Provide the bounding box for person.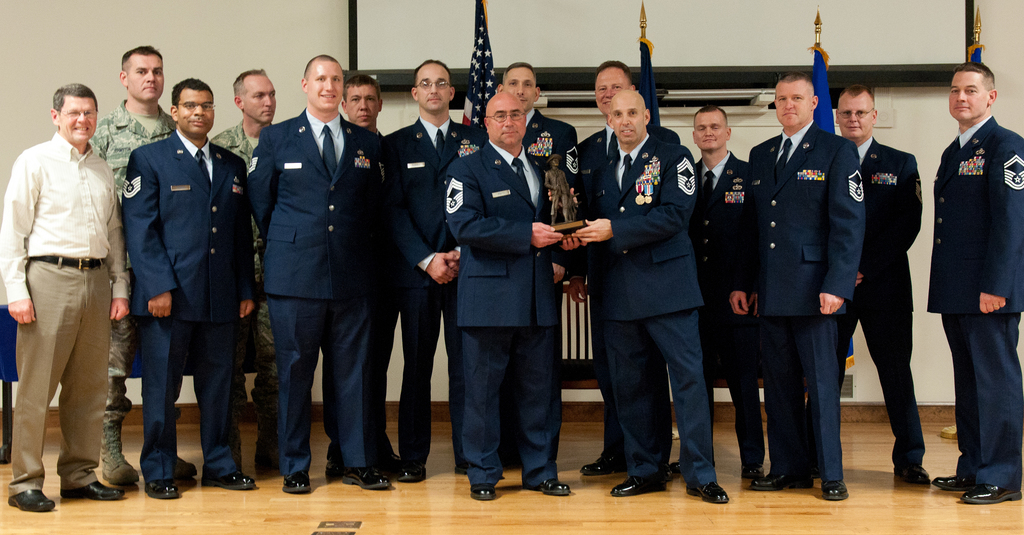
BBox(925, 42, 1015, 500).
